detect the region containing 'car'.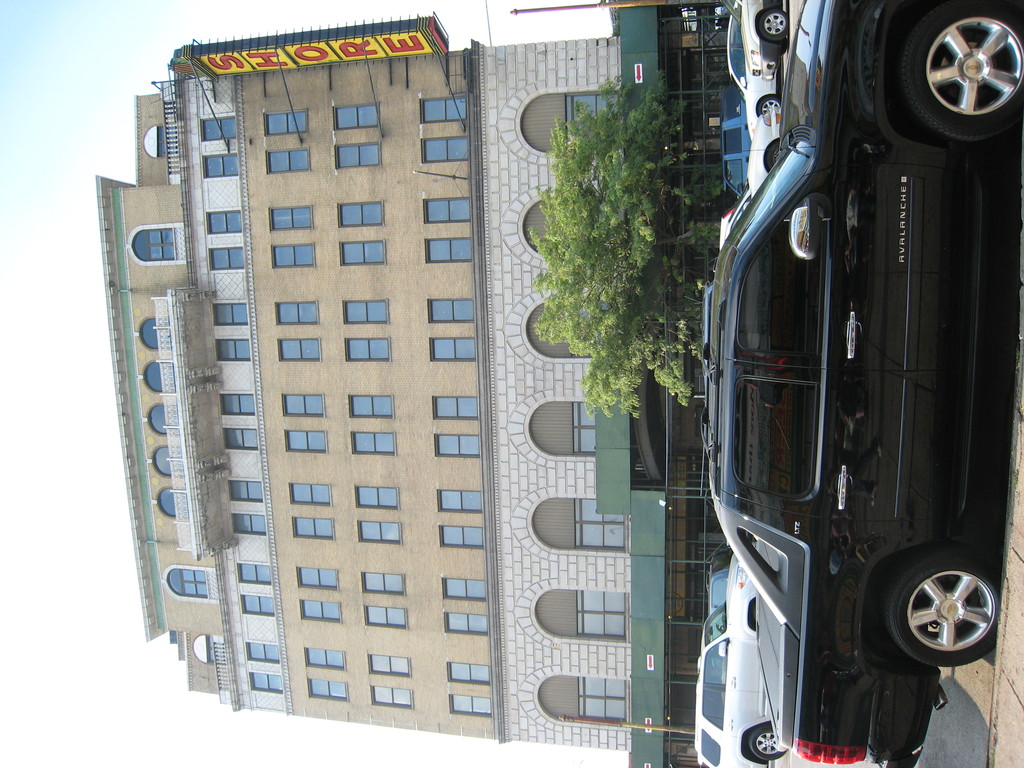
x1=698, y1=0, x2=1023, y2=767.
